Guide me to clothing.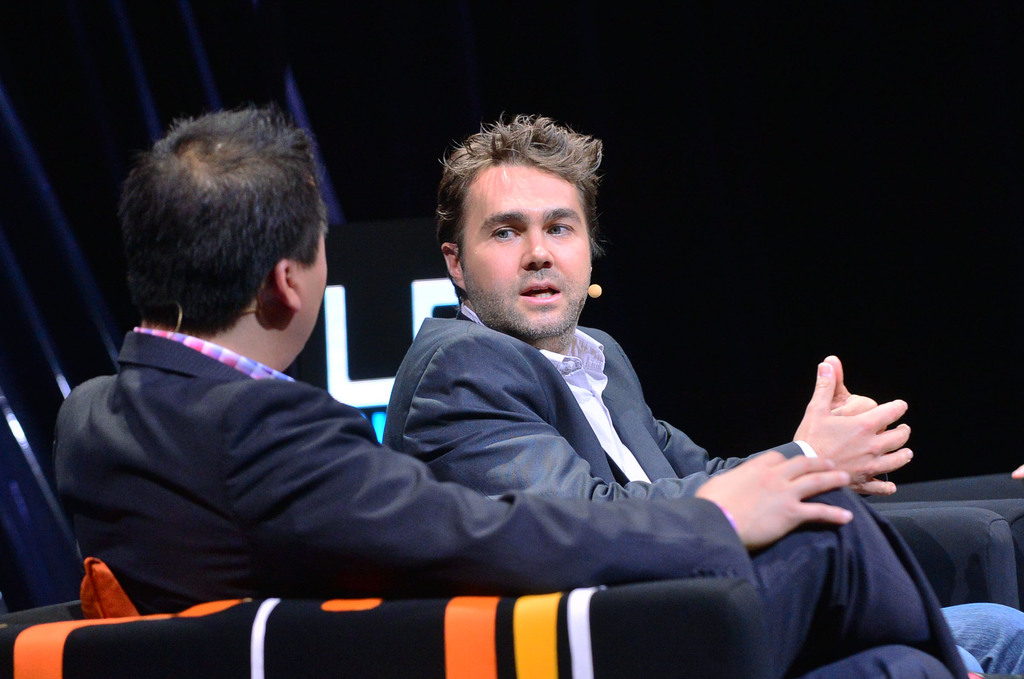
Guidance: bbox=(42, 312, 779, 662).
